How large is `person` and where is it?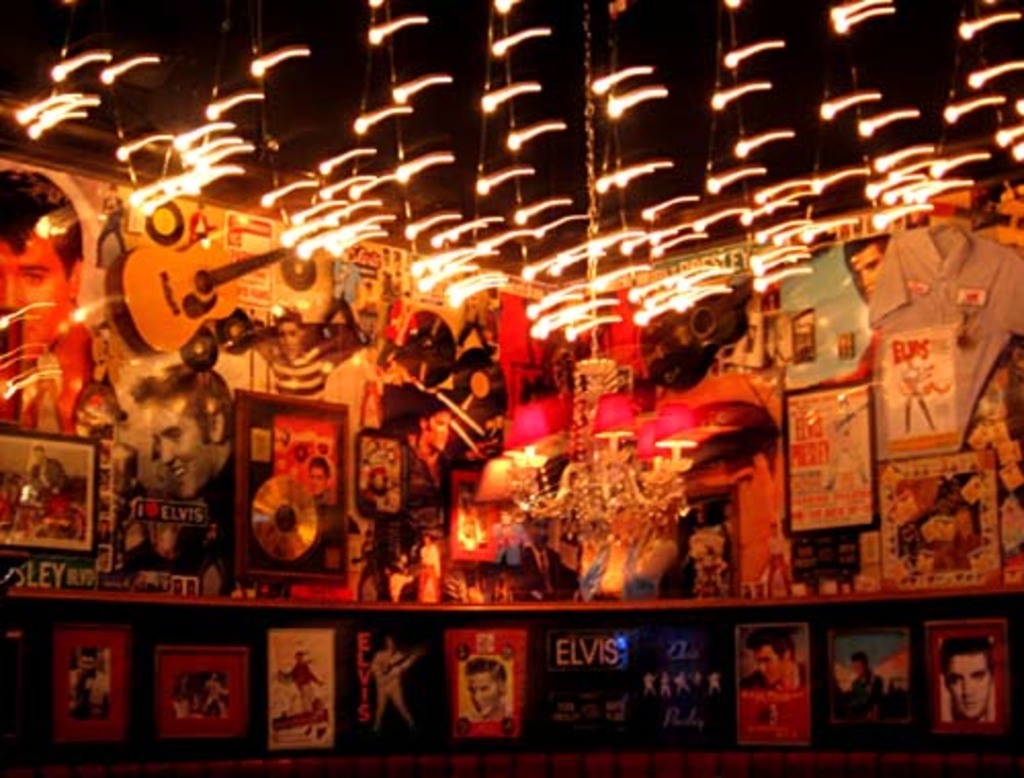
Bounding box: rect(858, 643, 872, 694).
